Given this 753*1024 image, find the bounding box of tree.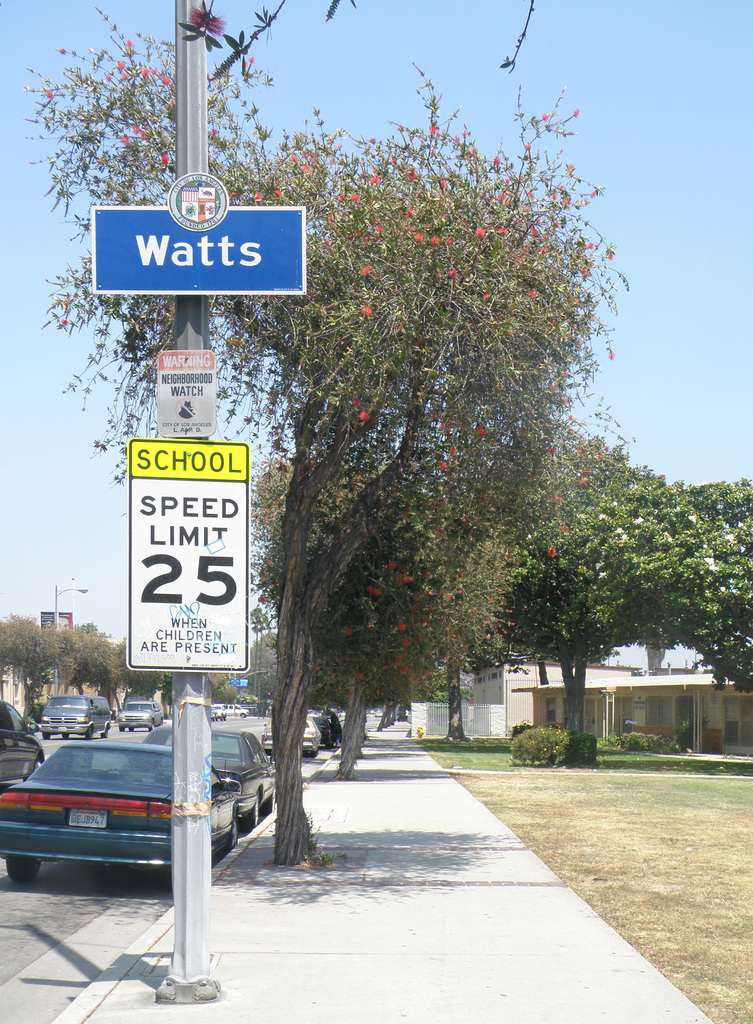
bbox(660, 487, 752, 709).
